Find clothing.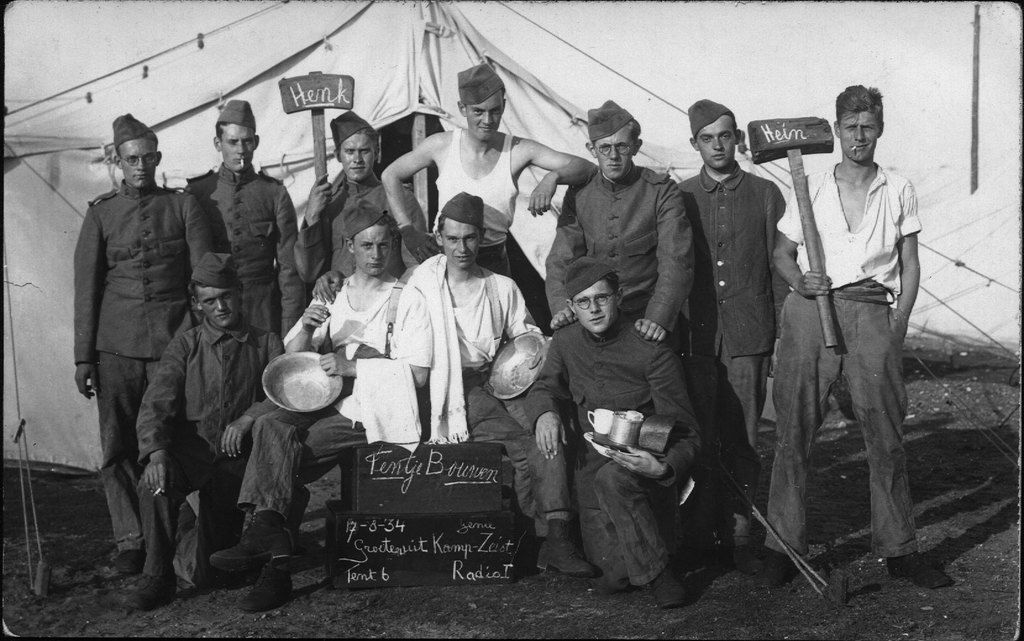
(x1=742, y1=138, x2=932, y2=564).
